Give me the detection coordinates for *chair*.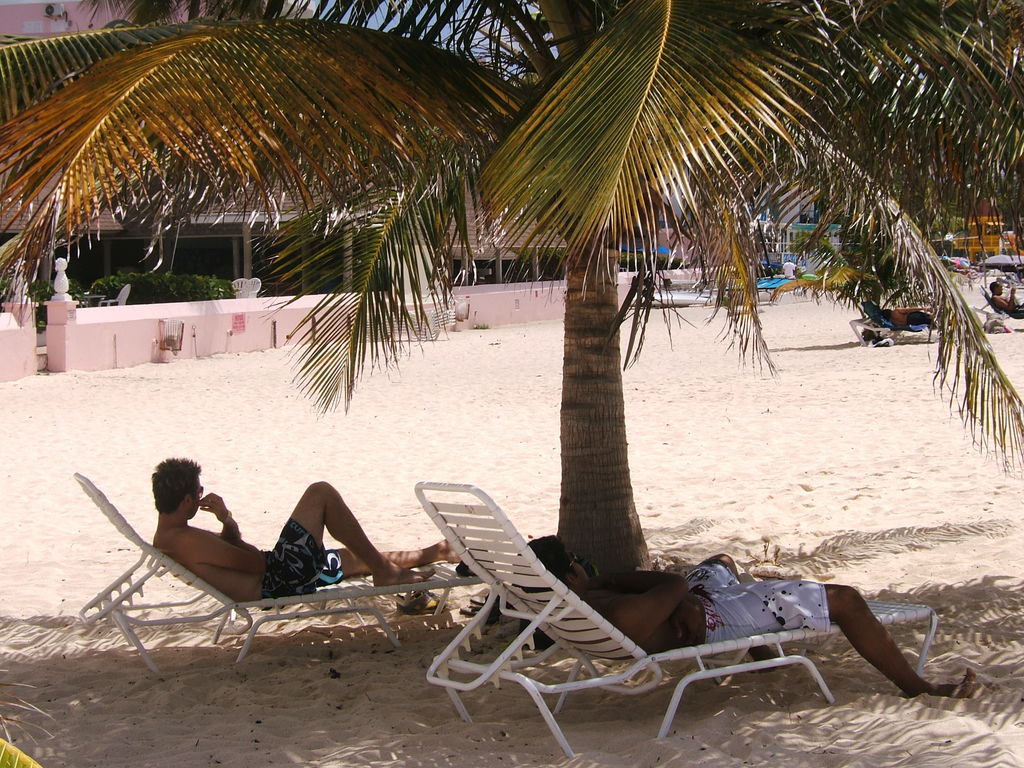
(235, 276, 260, 299).
